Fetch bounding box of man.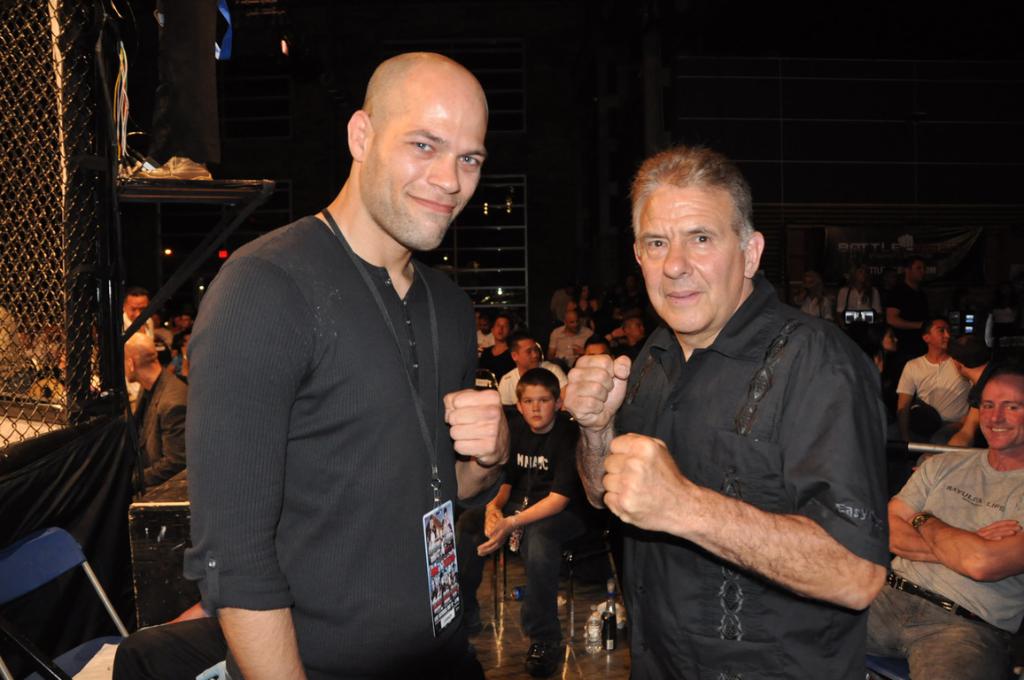
Bbox: {"left": 122, "top": 332, "right": 189, "bottom": 498}.
